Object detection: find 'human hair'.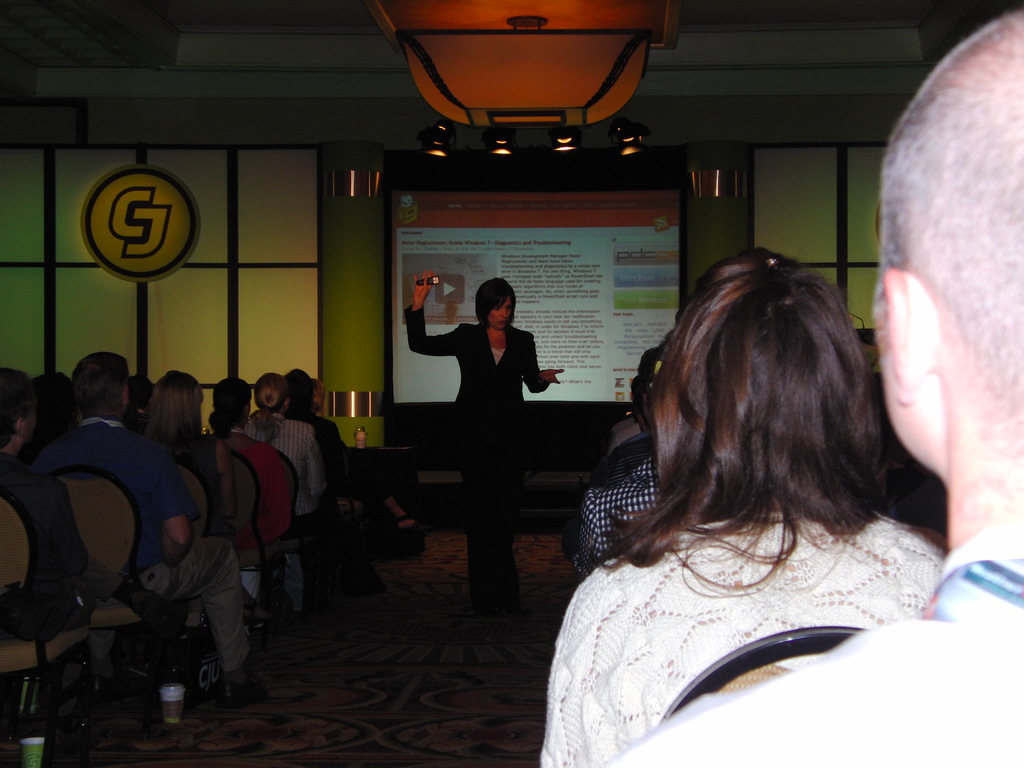
pyautogui.locateOnScreen(33, 369, 70, 433).
